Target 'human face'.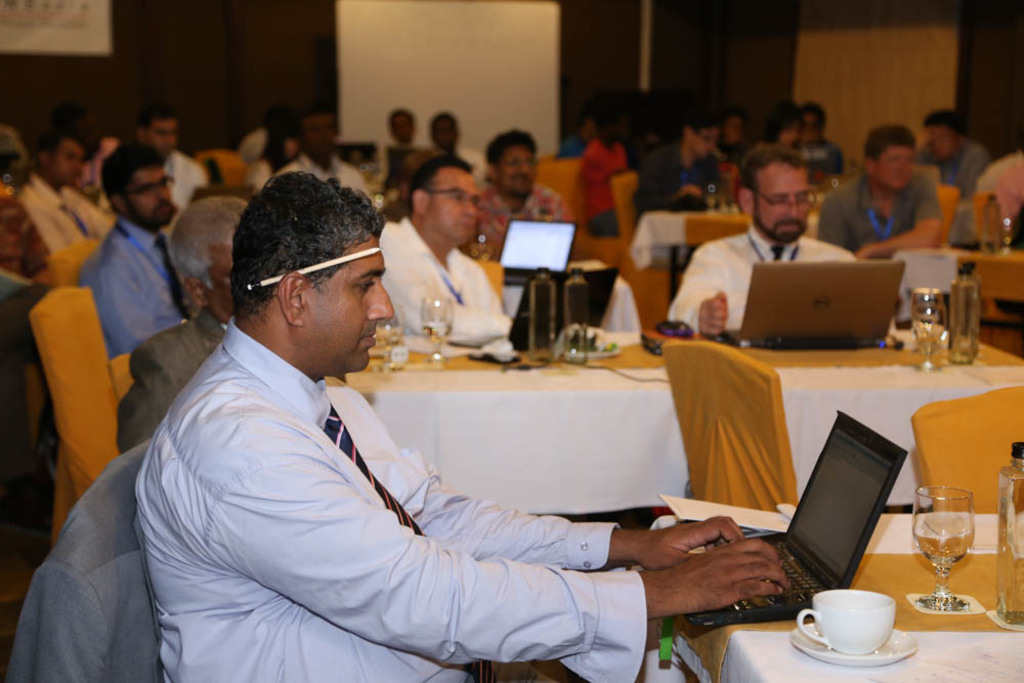
Target region: (left=439, top=118, right=458, bottom=146).
